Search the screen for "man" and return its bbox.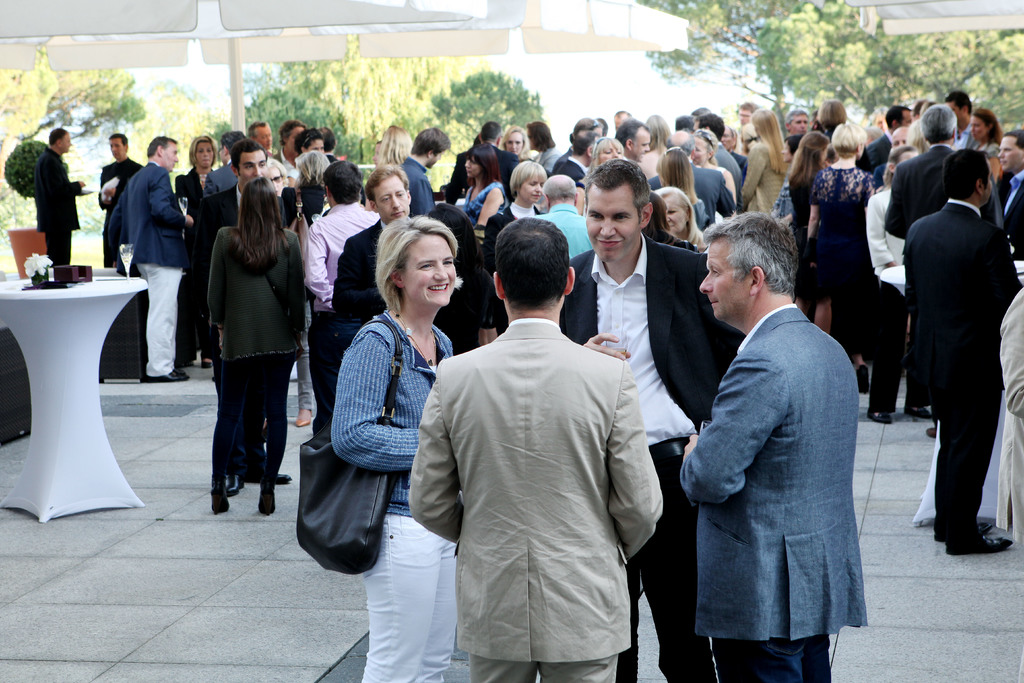
Found: region(331, 163, 412, 359).
